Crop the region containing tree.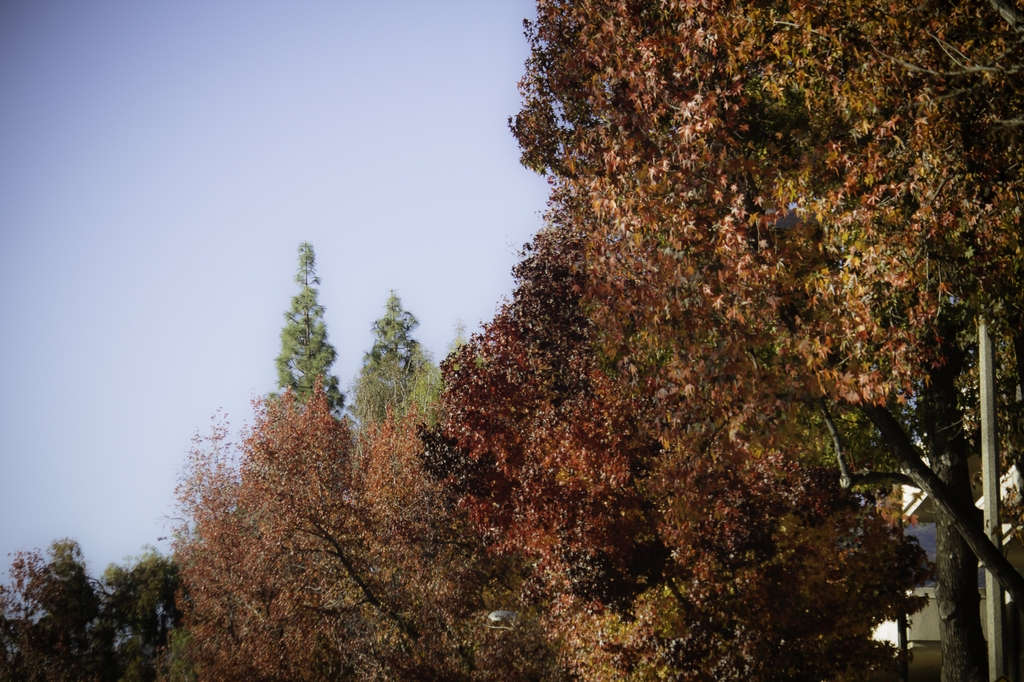
Crop region: region(348, 288, 435, 428).
